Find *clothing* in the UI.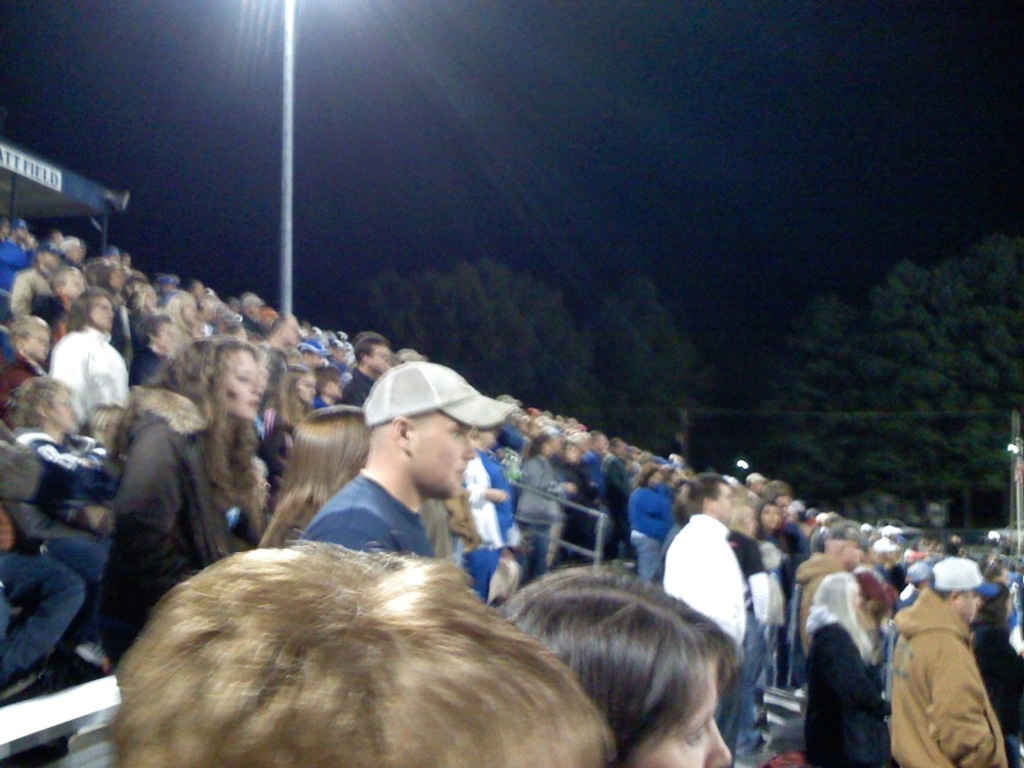
UI element at box(11, 257, 53, 328).
